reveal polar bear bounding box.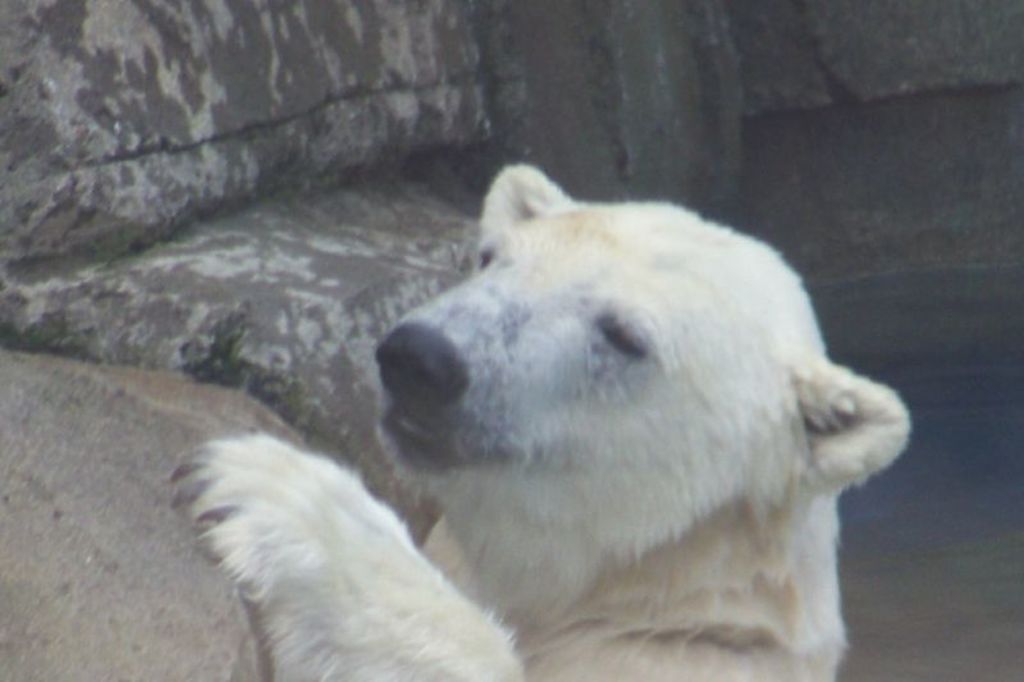
Revealed: {"left": 170, "top": 163, "right": 910, "bottom": 681}.
